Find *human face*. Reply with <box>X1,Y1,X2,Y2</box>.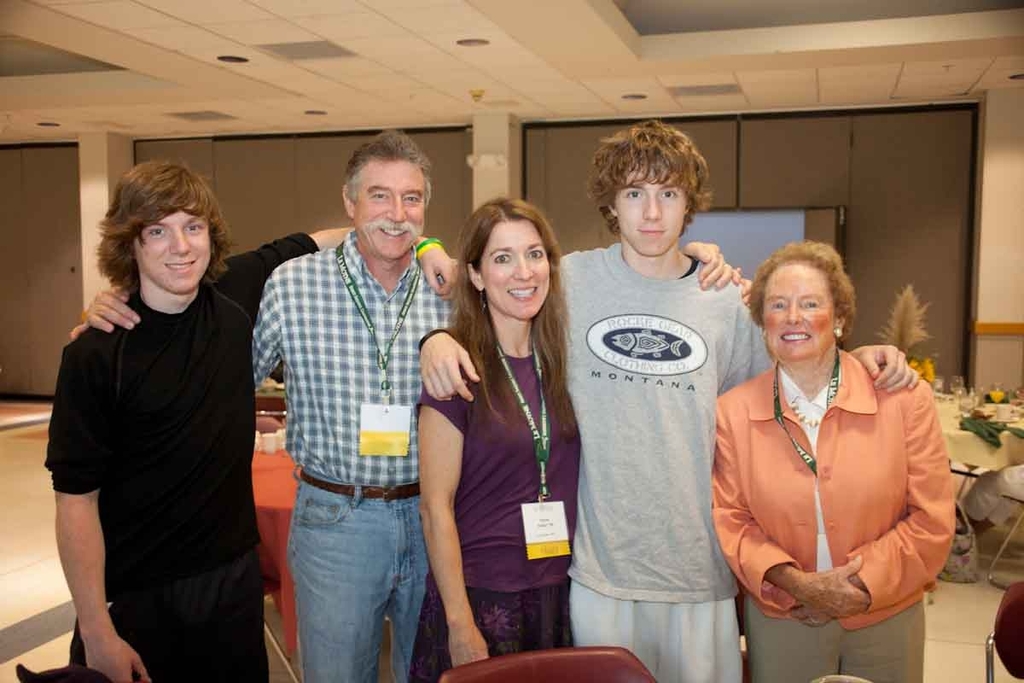
<box>132,205,212,293</box>.
